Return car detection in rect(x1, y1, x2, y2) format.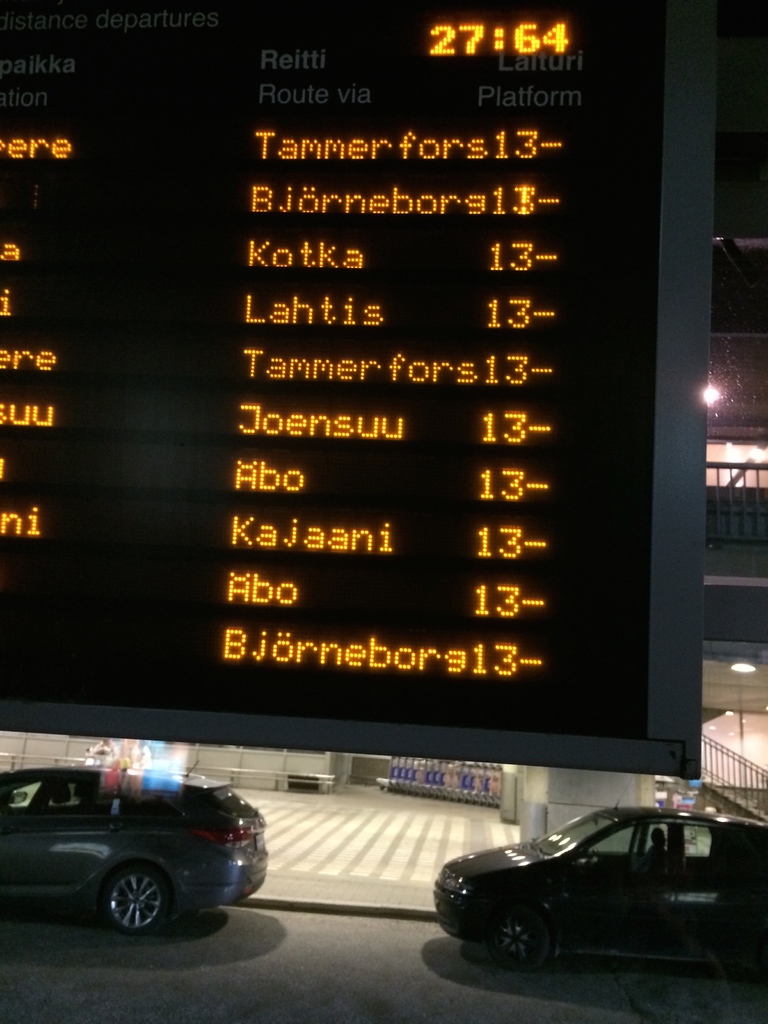
rect(0, 770, 278, 941).
